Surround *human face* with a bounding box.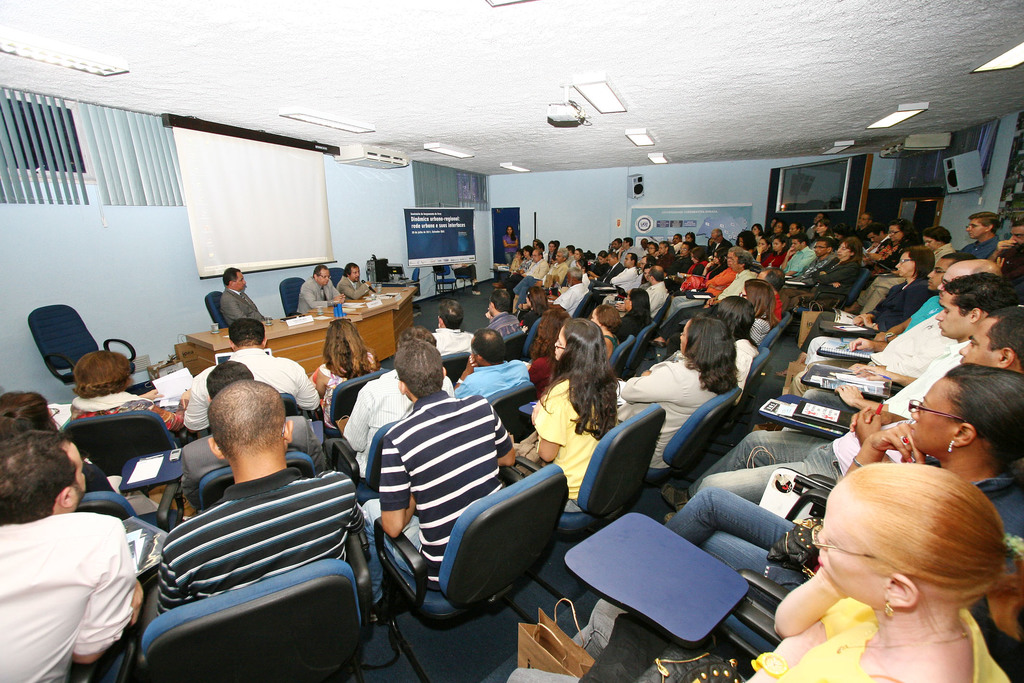
left=318, top=271, right=330, bottom=284.
